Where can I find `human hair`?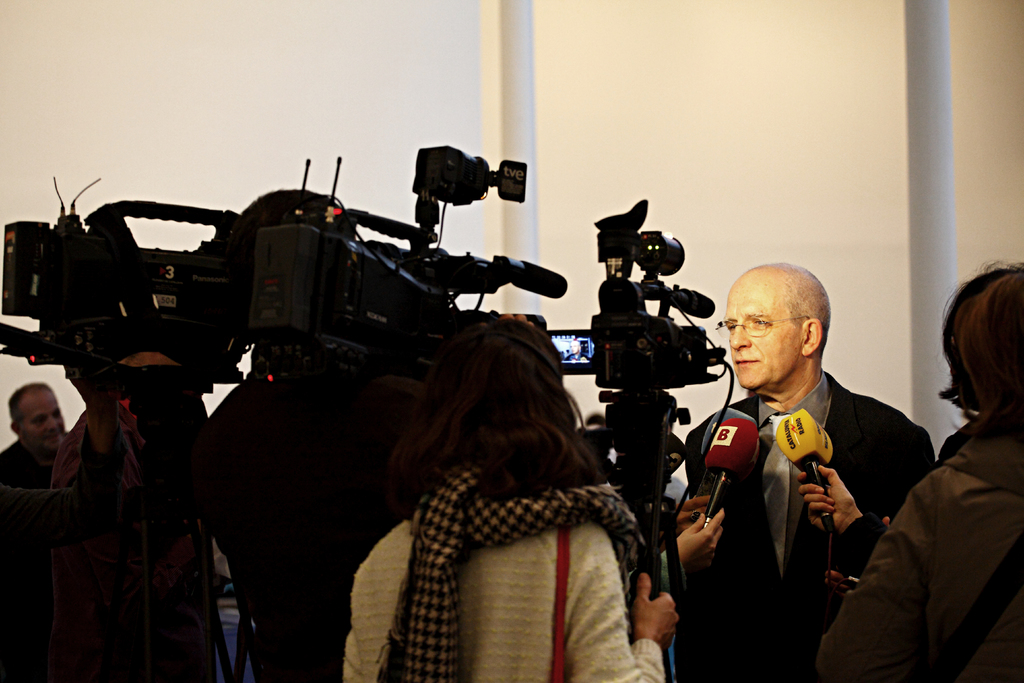
You can find it at 932, 240, 1019, 461.
